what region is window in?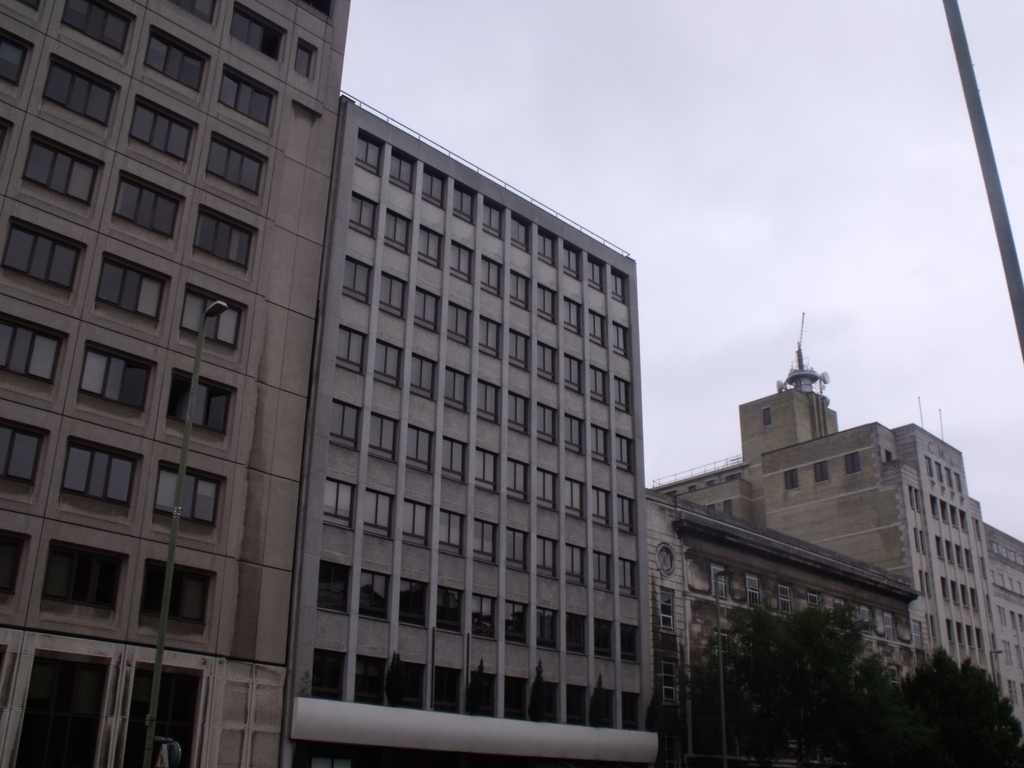
box=[397, 659, 424, 710].
